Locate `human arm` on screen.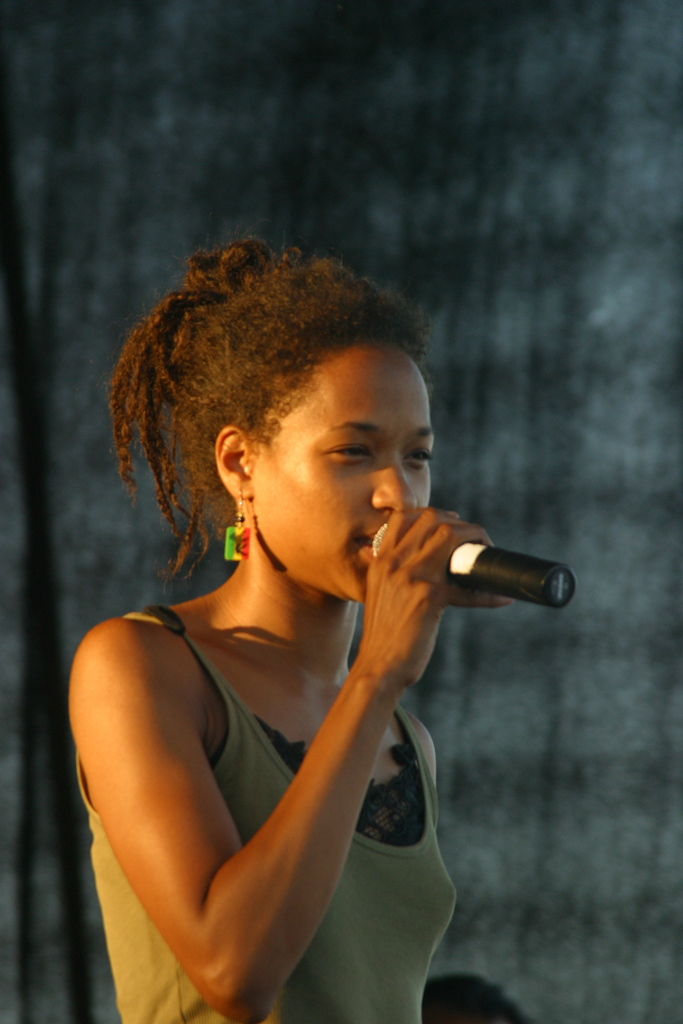
On screen at x1=47, y1=538, x2=433, y2=996.
